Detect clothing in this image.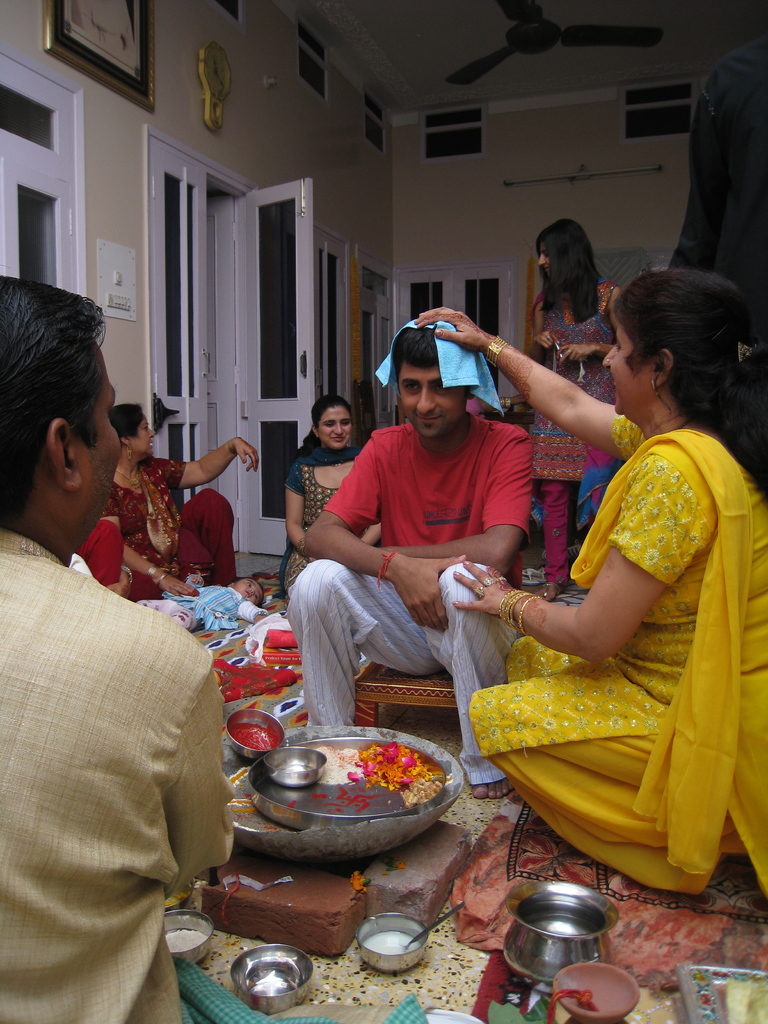
Detection: bbox=[280, 447, 367, 598].
